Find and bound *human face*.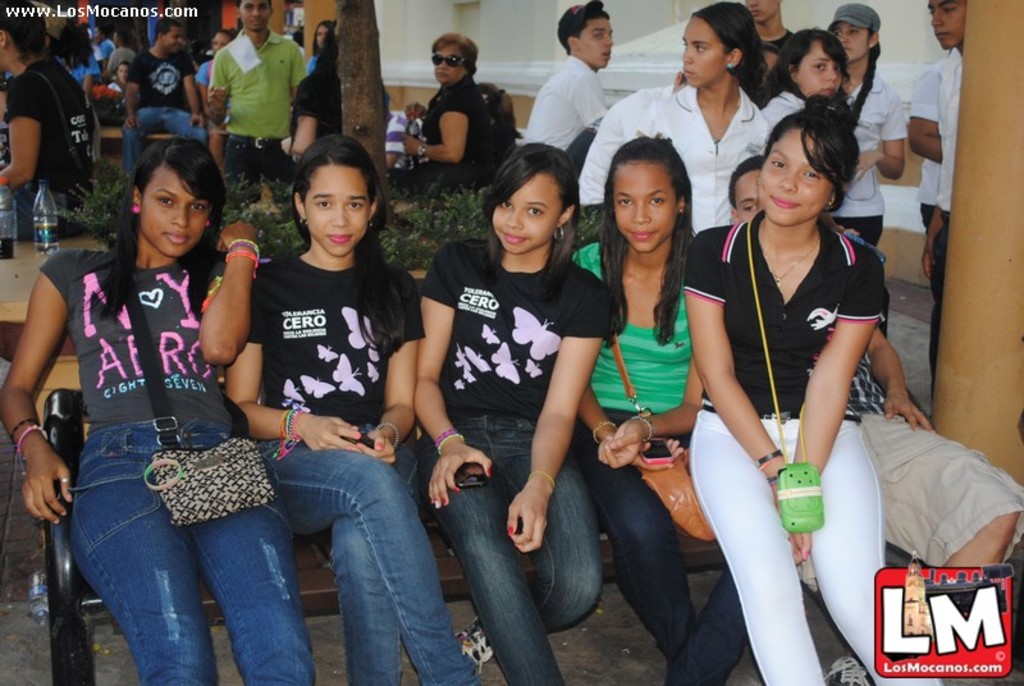
Bound: x1=138 y1=161 x2=214 y2=259.
